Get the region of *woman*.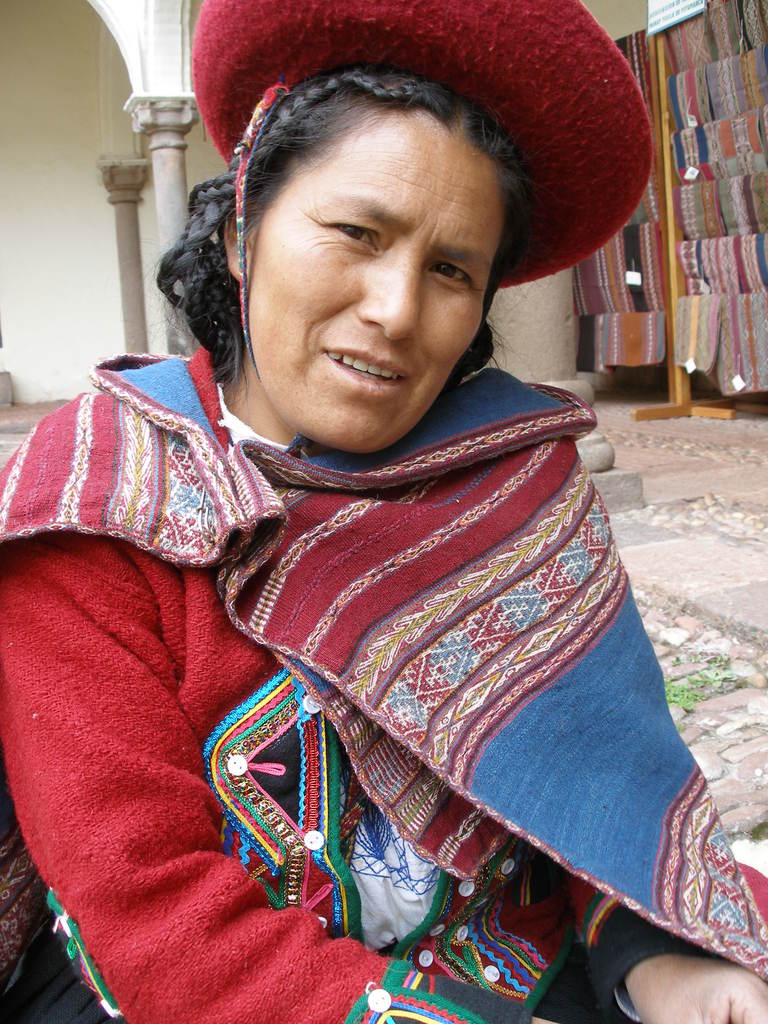
[12,62,753,1023].
